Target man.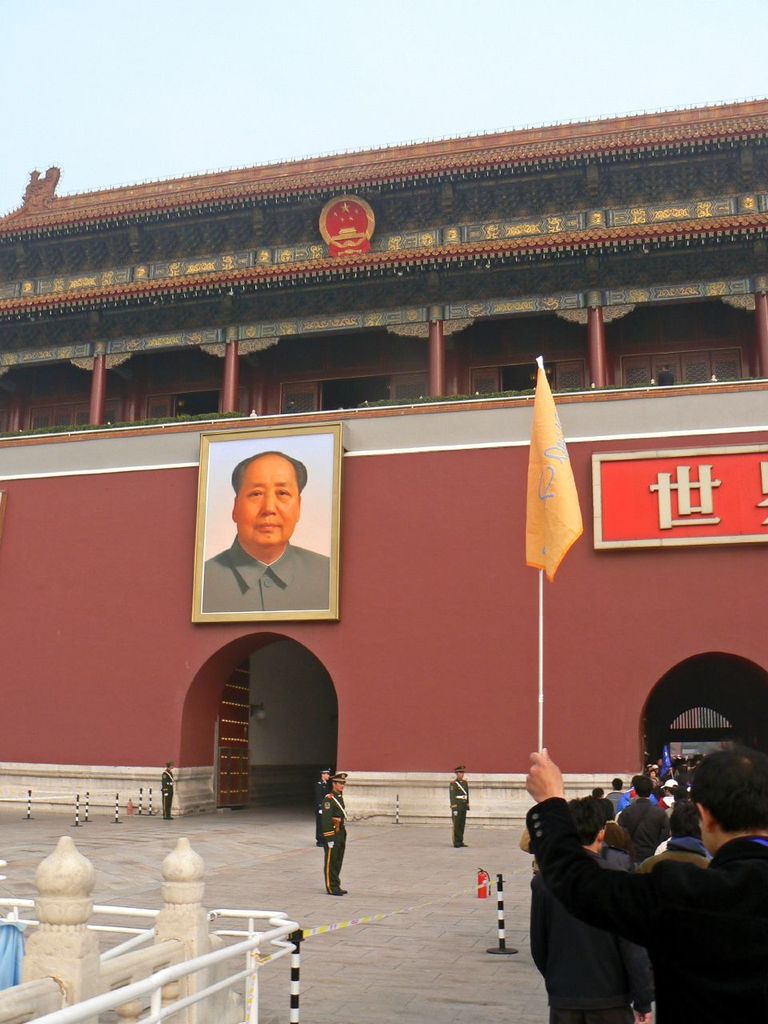
Target region: [left=528, top=748, right=767, bottom=1023].
